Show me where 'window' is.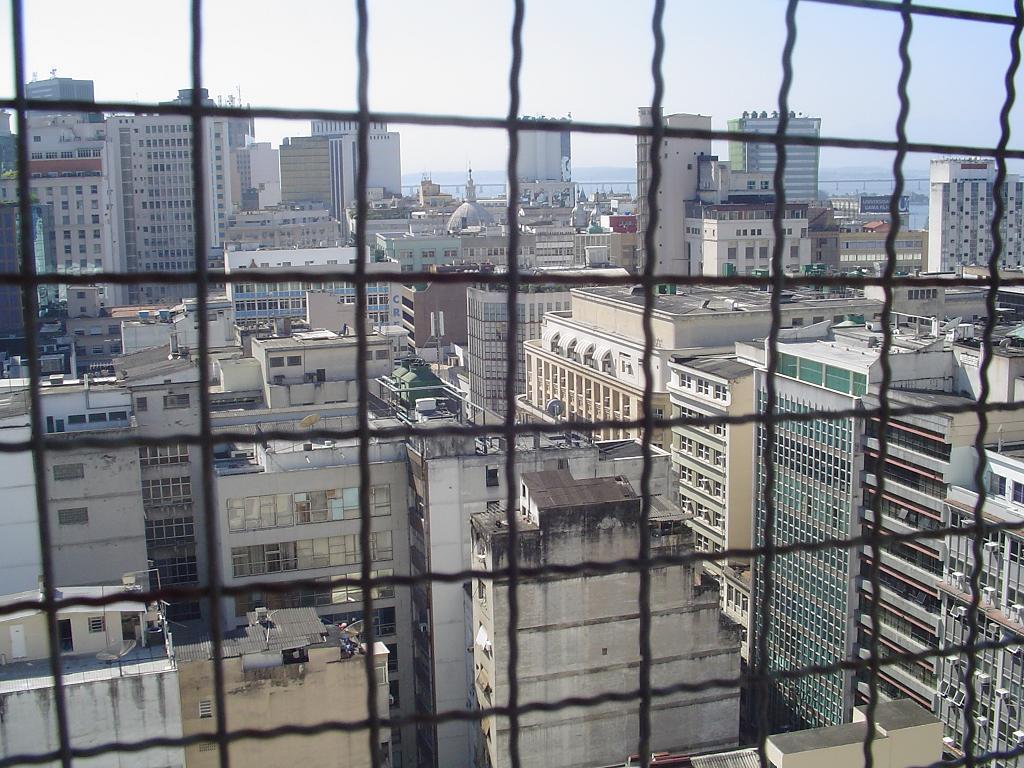
'window' is at x1=57 y1=617 x2=76 y2=651.
